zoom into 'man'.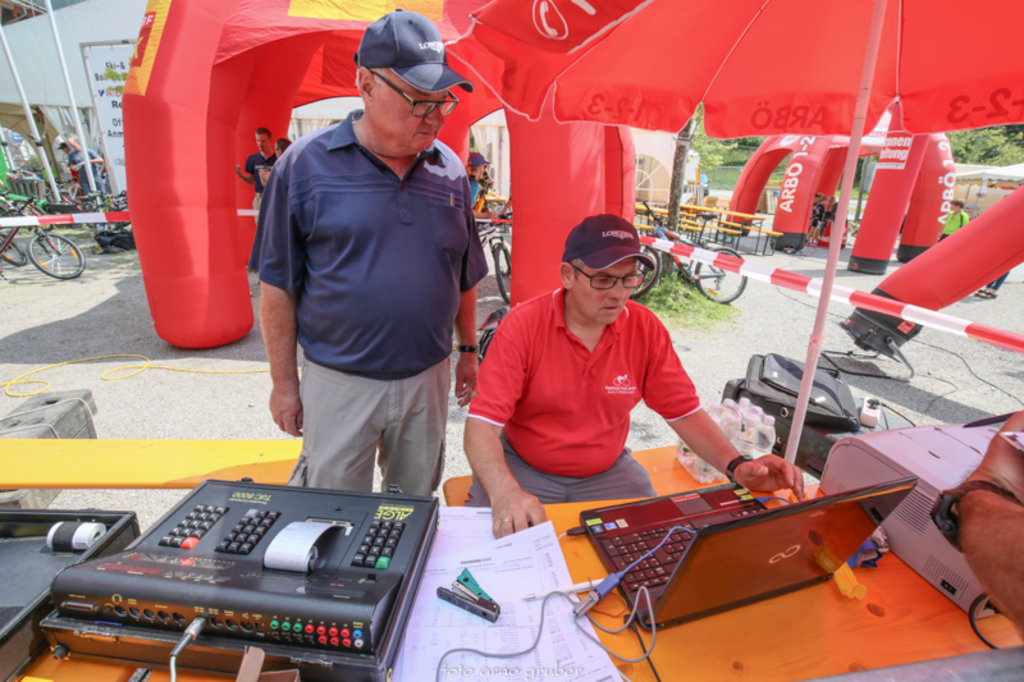
Zoom target: box=[229, 29, 494, 549].
